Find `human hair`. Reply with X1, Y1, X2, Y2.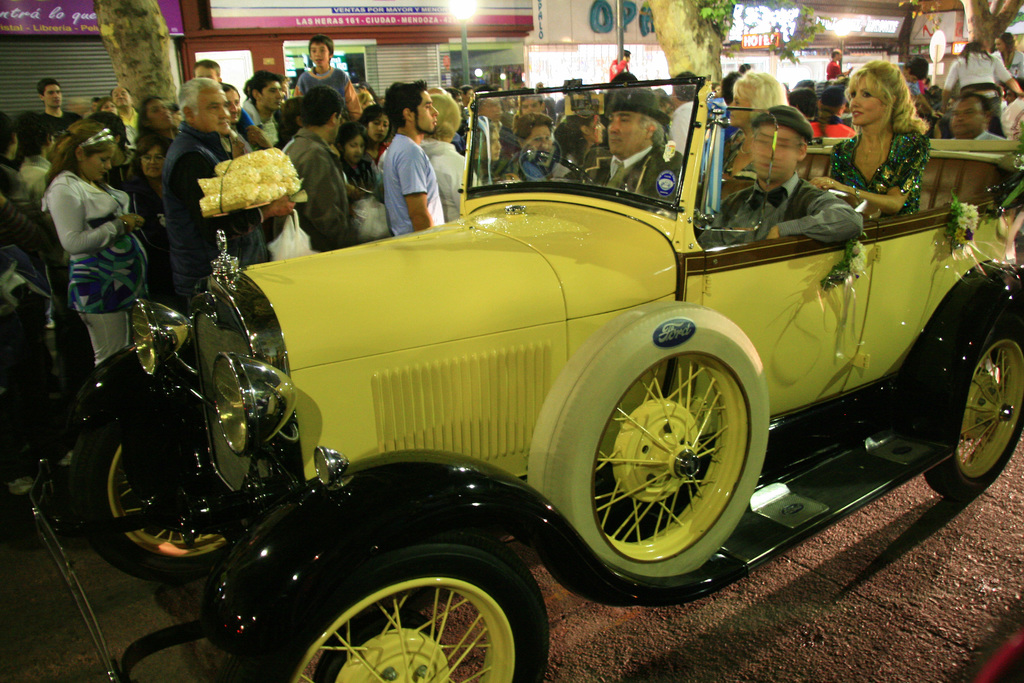
515, 117, 557, 136.
